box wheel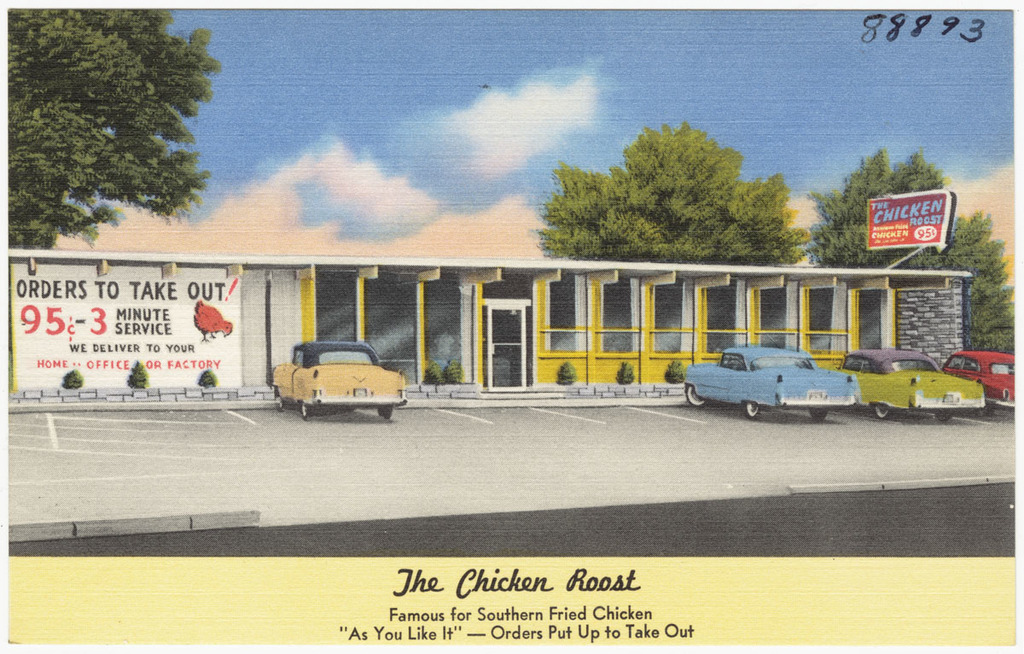
(380, 405, 392, 418)
